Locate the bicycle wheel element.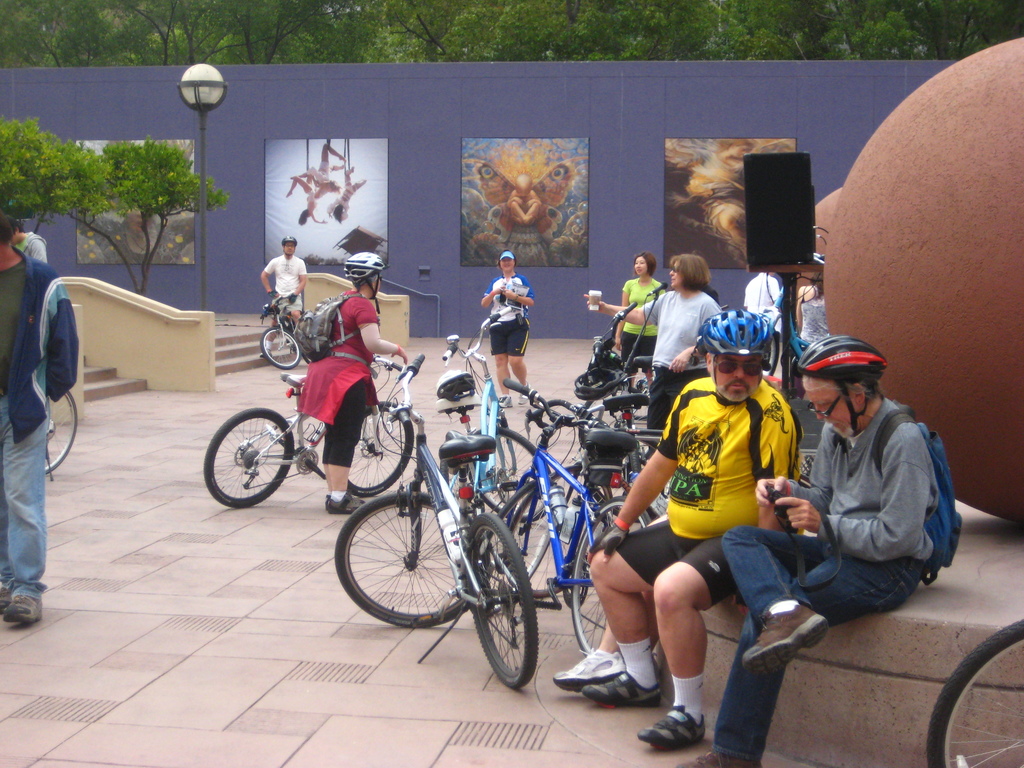
Element bbox: 259/326/303/372.
